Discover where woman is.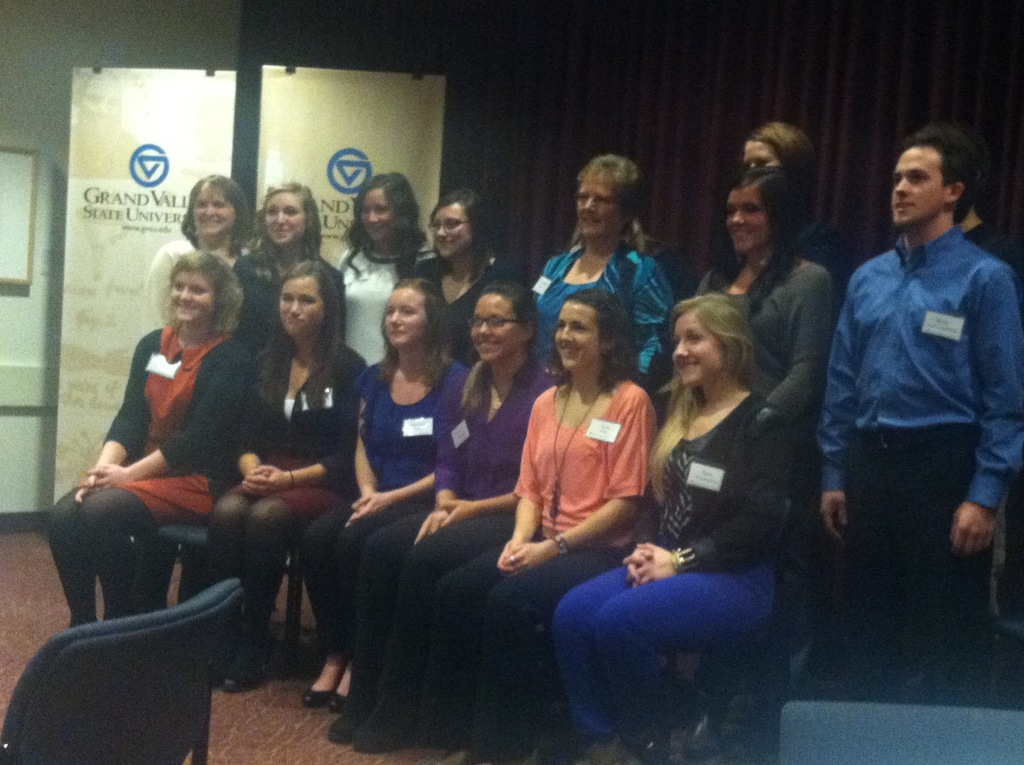
Discovered at locate(552, 293, 793, 764).
